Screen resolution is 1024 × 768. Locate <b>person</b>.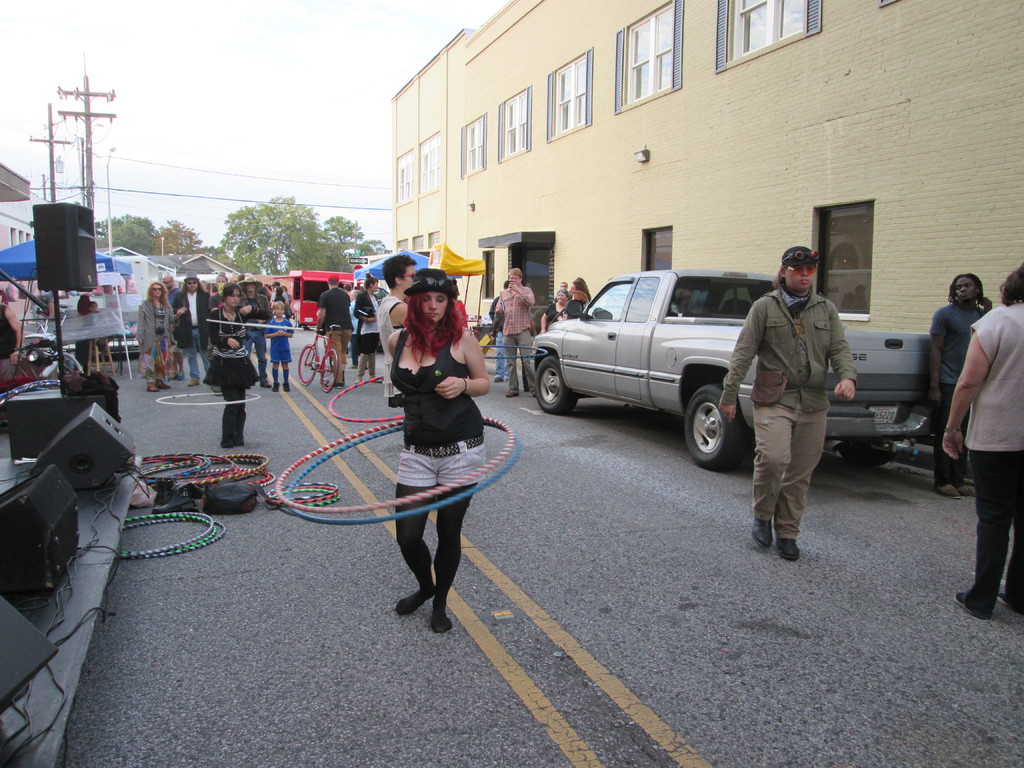
select_region(952, 268, 1023, 620).
